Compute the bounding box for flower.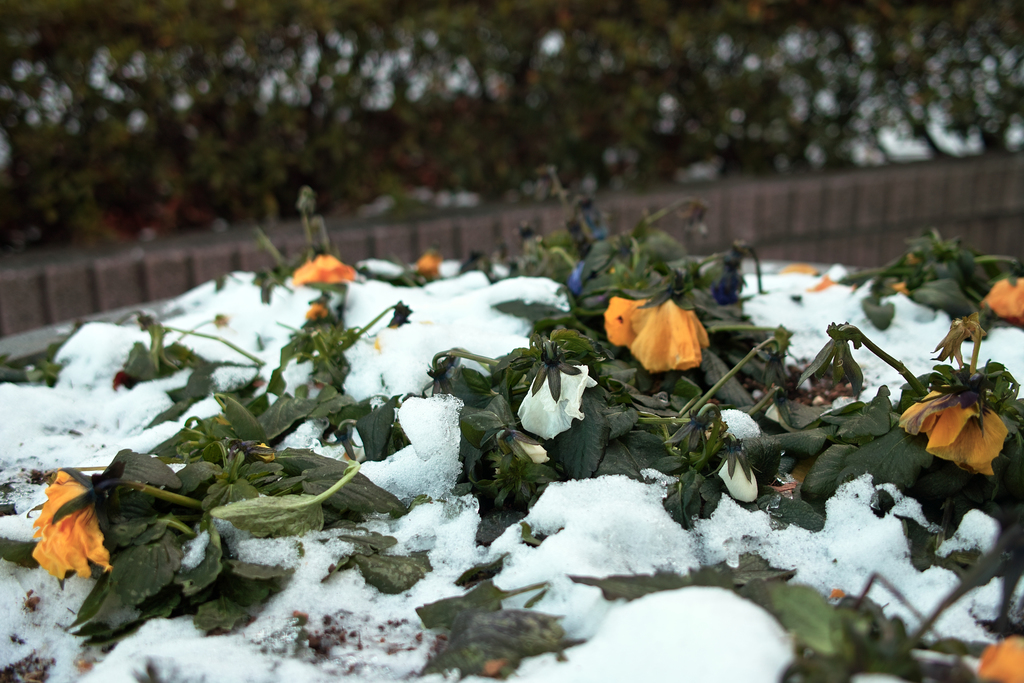
(604,304,721,378).
